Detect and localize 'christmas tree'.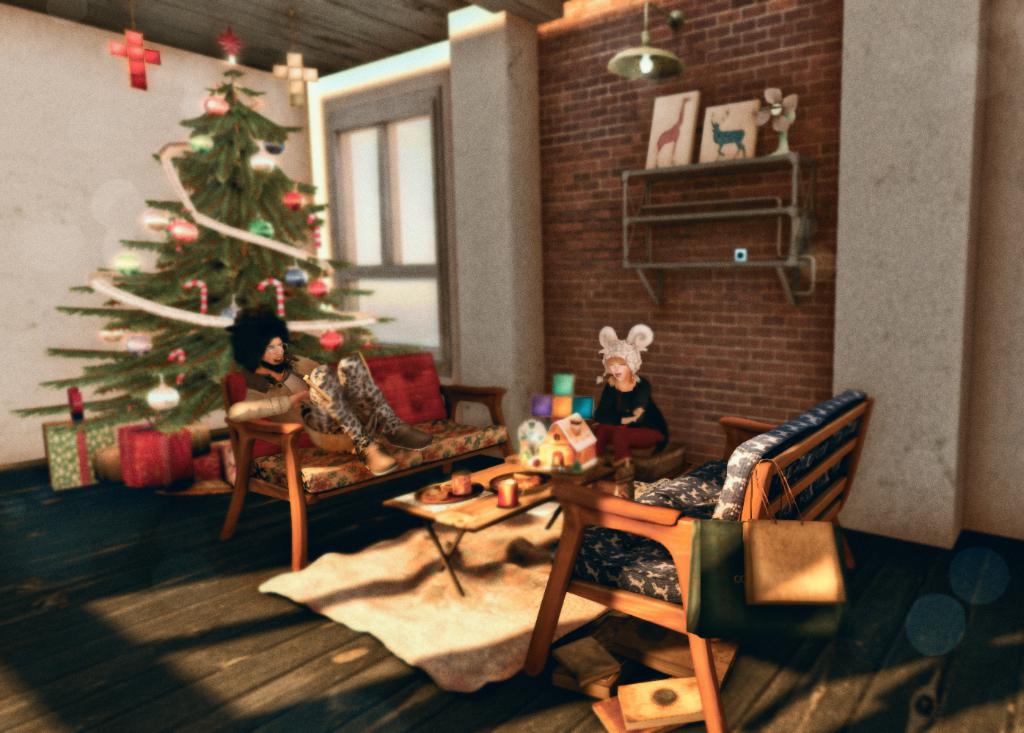
Localized at x1=3, y1=18, x2=448, y2=464.
